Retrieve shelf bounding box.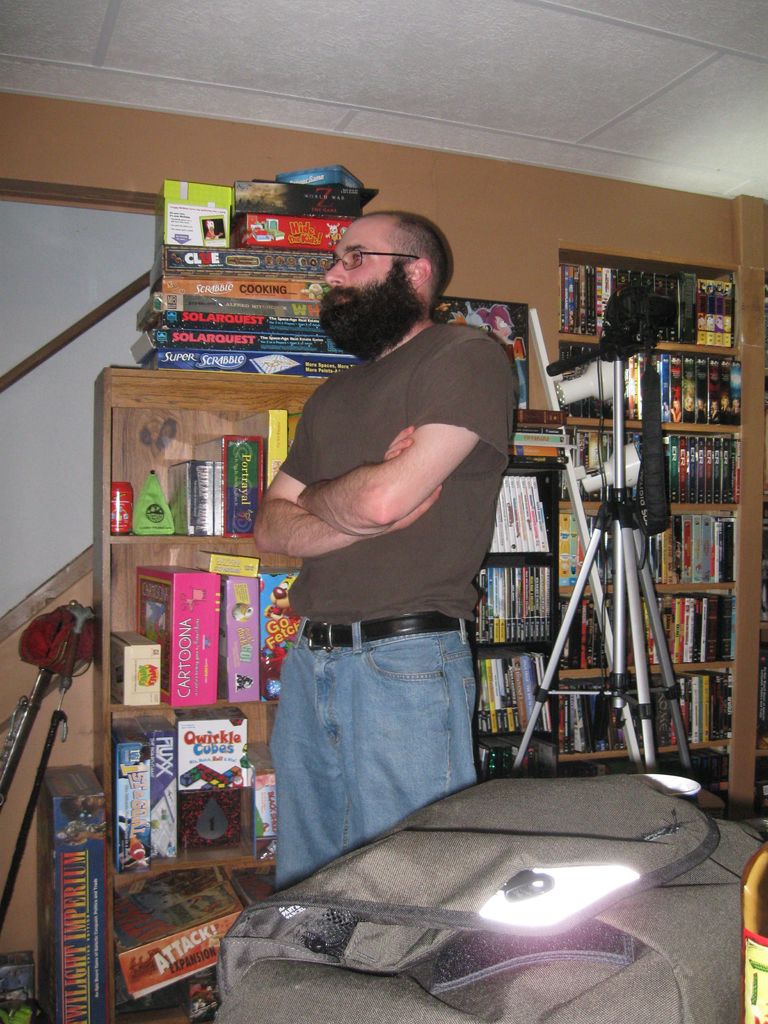
Bounding box: left=556, top=498, right=743, bottom=598.
